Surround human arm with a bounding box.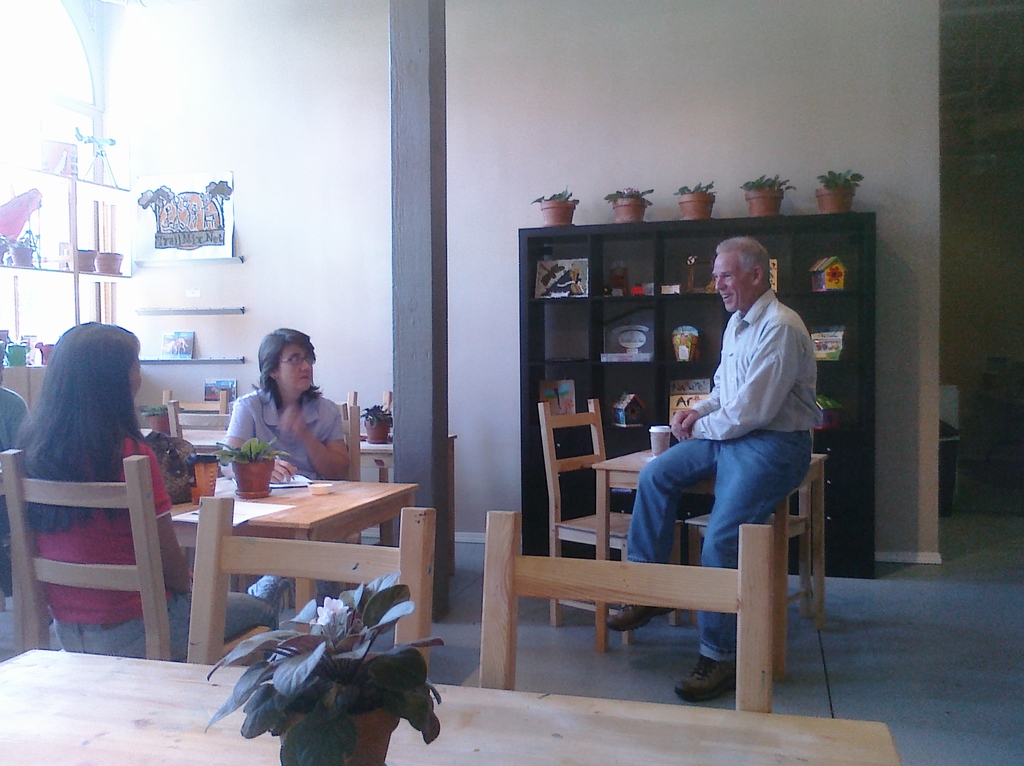
662 372 721 438.
